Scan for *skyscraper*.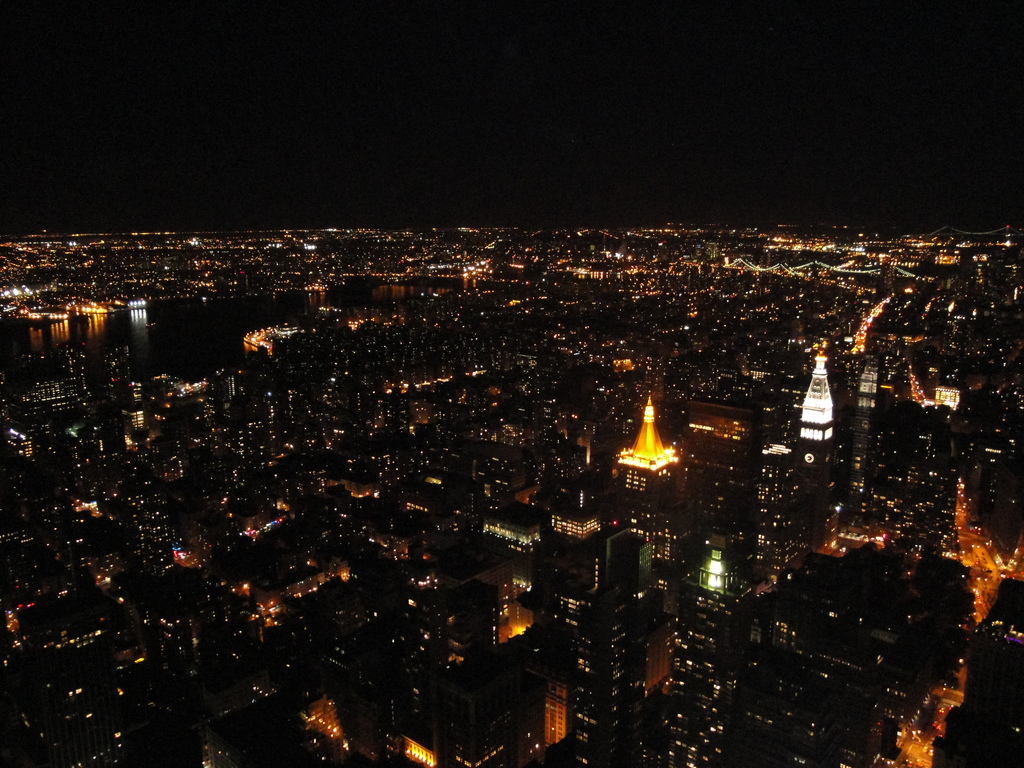
Scan result: Rect(608, 529, 655, 592).
